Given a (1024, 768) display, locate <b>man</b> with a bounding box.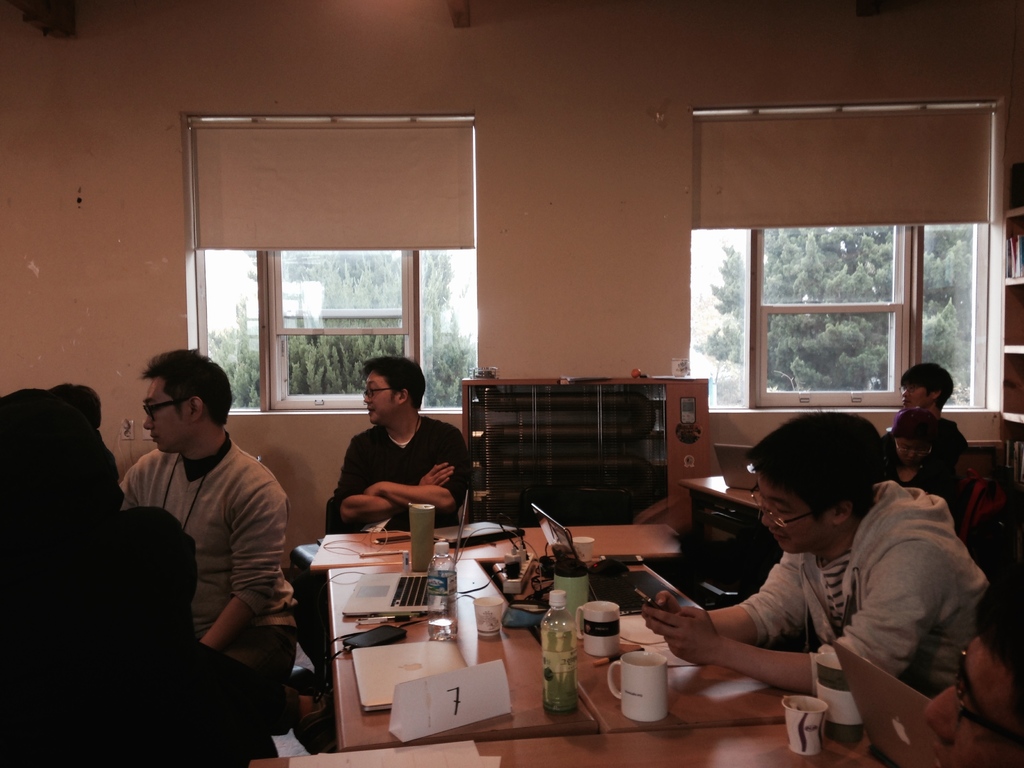
Located: [x1=887, y1=358, x2=973, y2=447].
